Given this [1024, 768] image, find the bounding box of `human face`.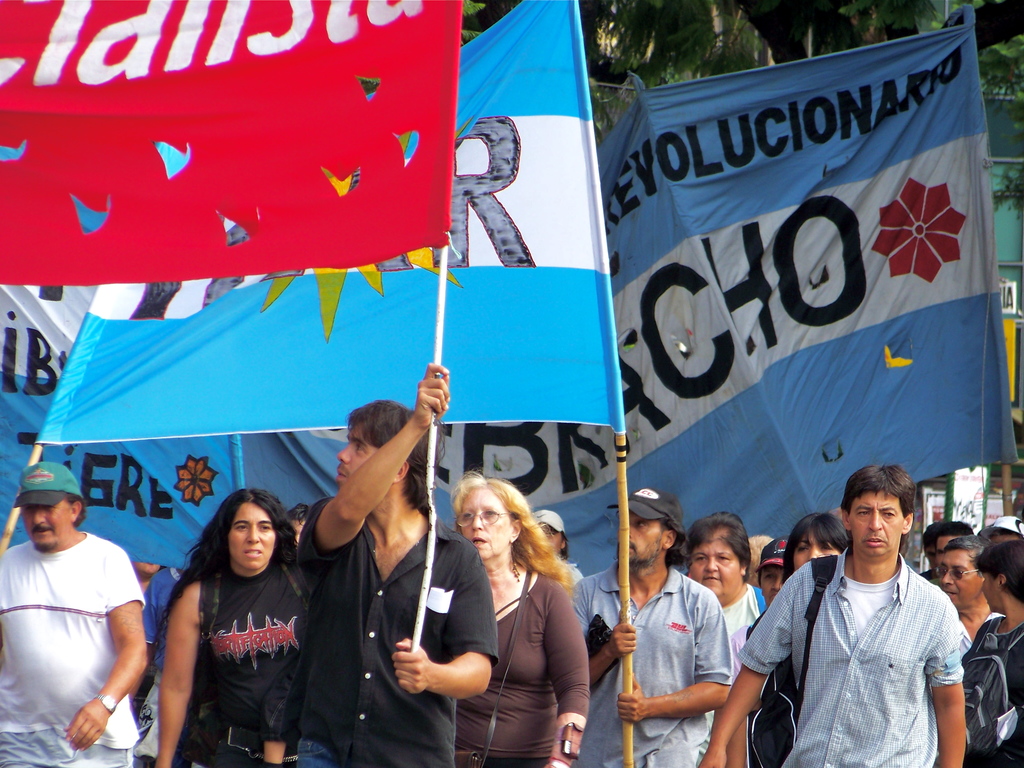
bbox=[28, 497, 76, 548].
